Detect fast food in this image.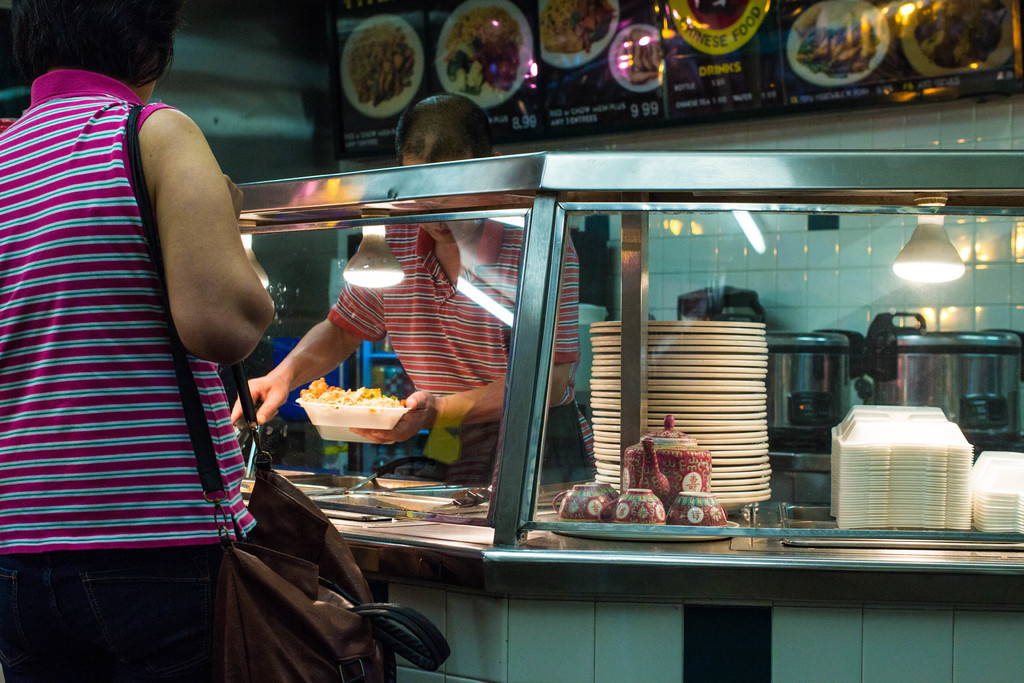
Detection: (left=305, top=376, right=321, bottom=404).
